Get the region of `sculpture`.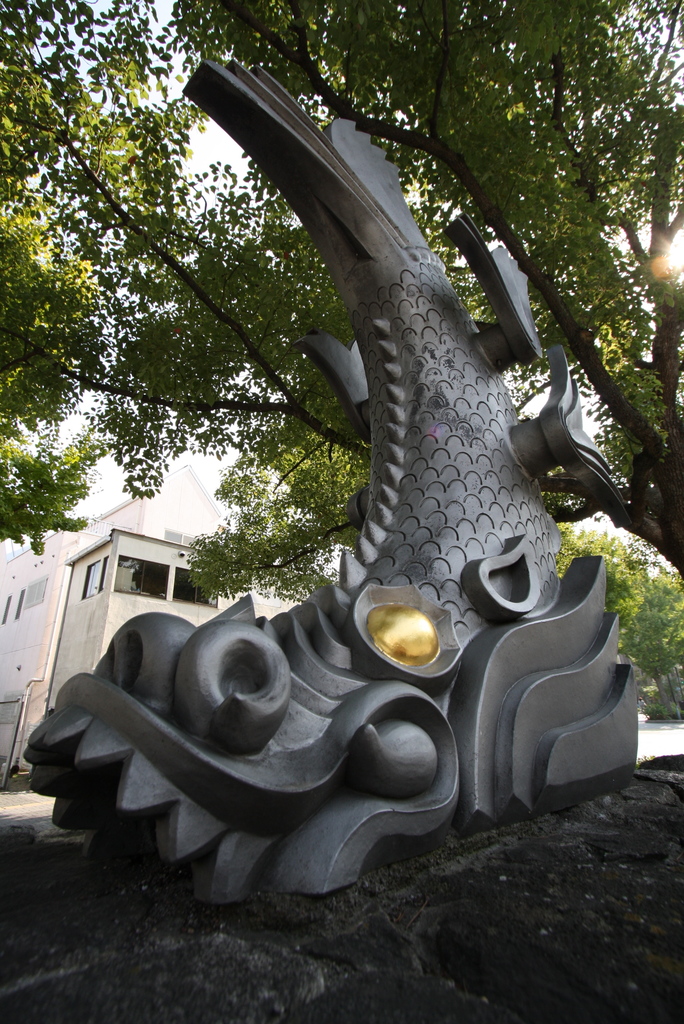
detection(17, 61, 644, 886).
